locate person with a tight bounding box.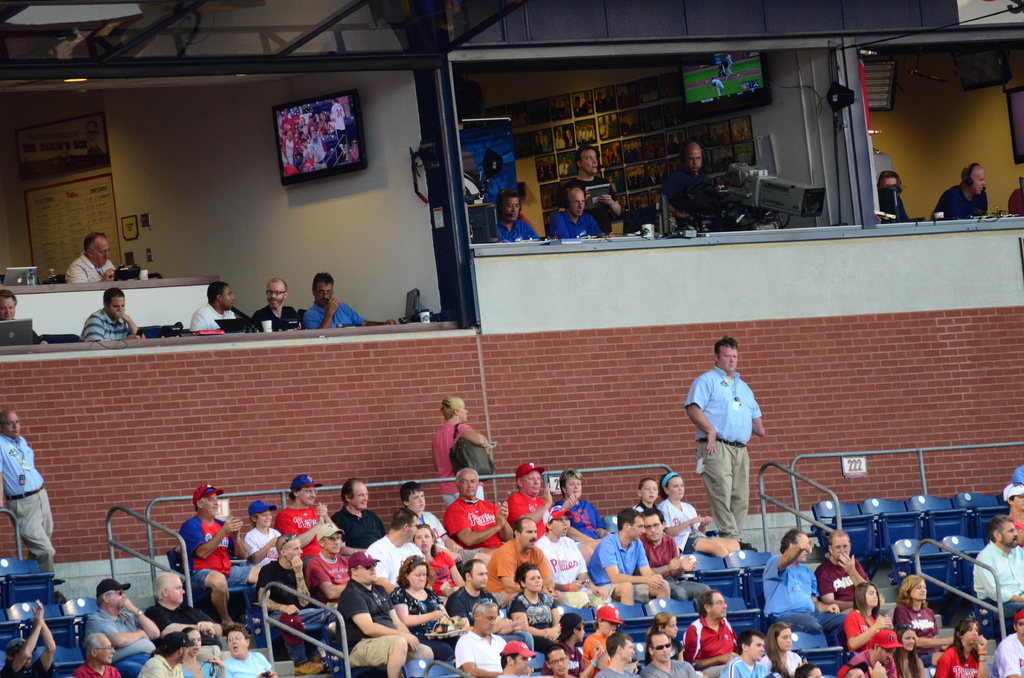
(left=451, top=597, right=501, bottom=675).
